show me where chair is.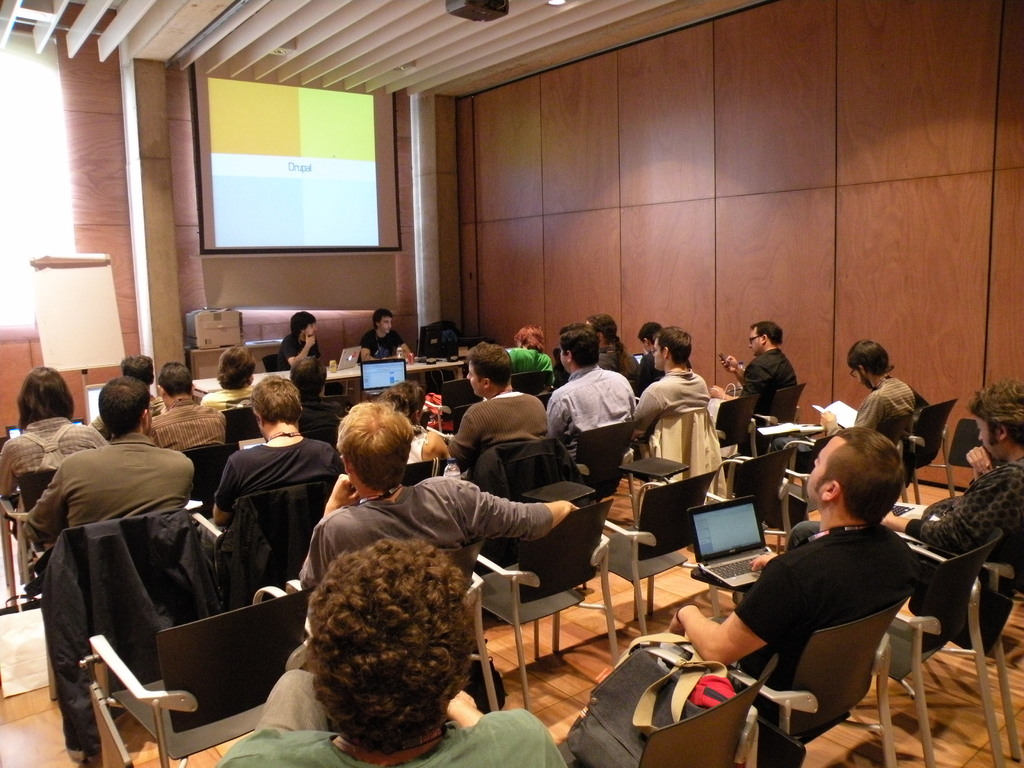
chair is at <bbox>276, 540, 501, 706</bbox>.
